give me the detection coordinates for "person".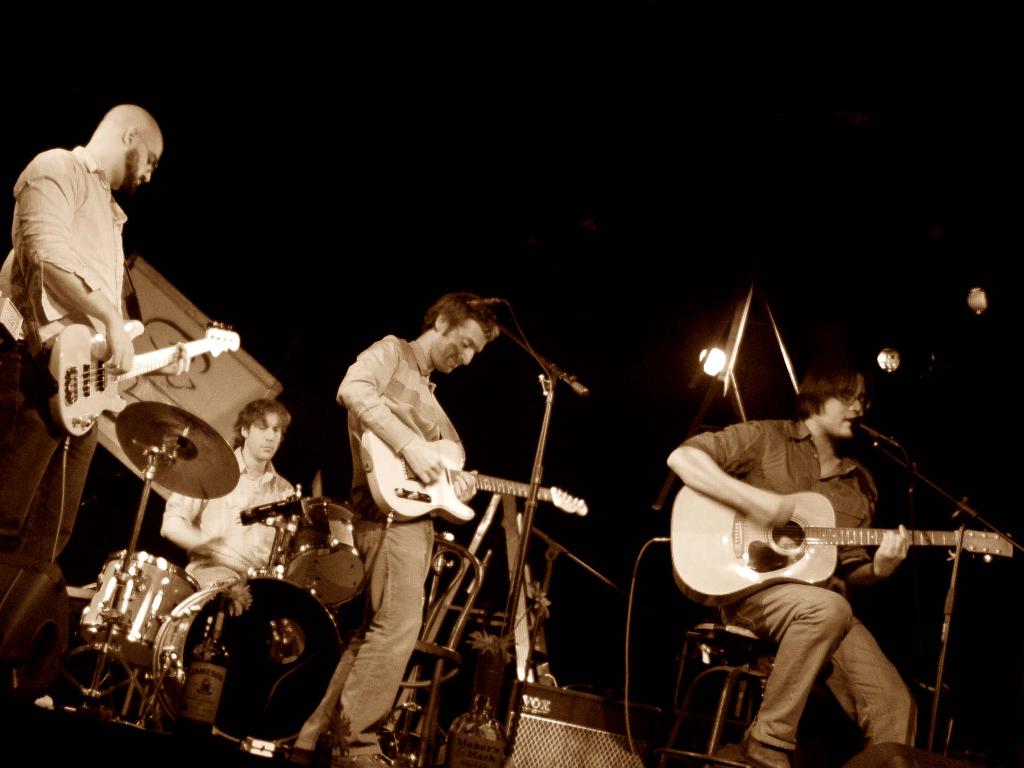
{"x1": 292, "y1": 281, "x2": 527, "y2": 750}.
